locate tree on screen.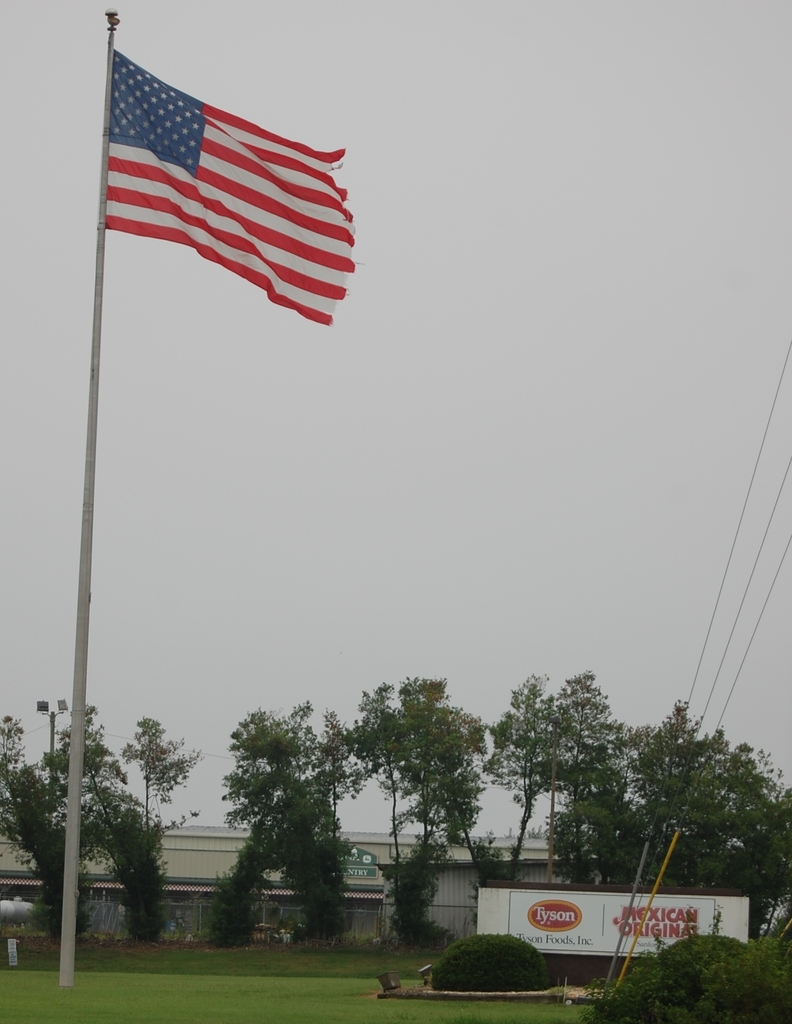
On screen at locate(201, 849, 268, 954).
